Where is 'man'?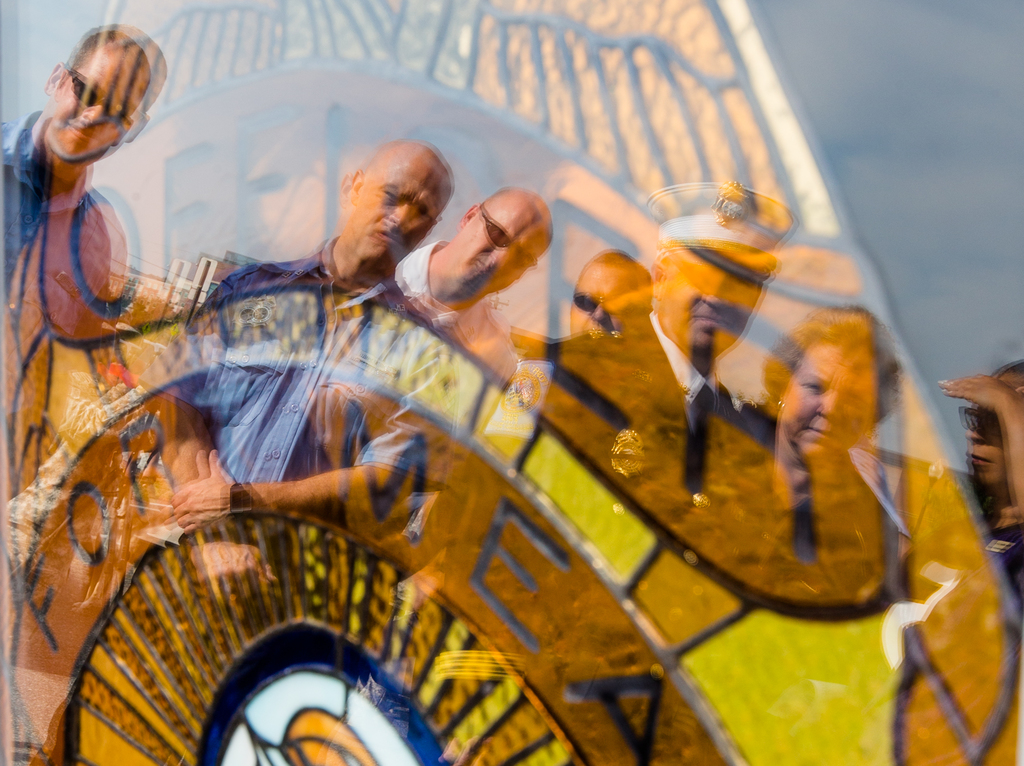
rect(390, 182, 559, 404).
